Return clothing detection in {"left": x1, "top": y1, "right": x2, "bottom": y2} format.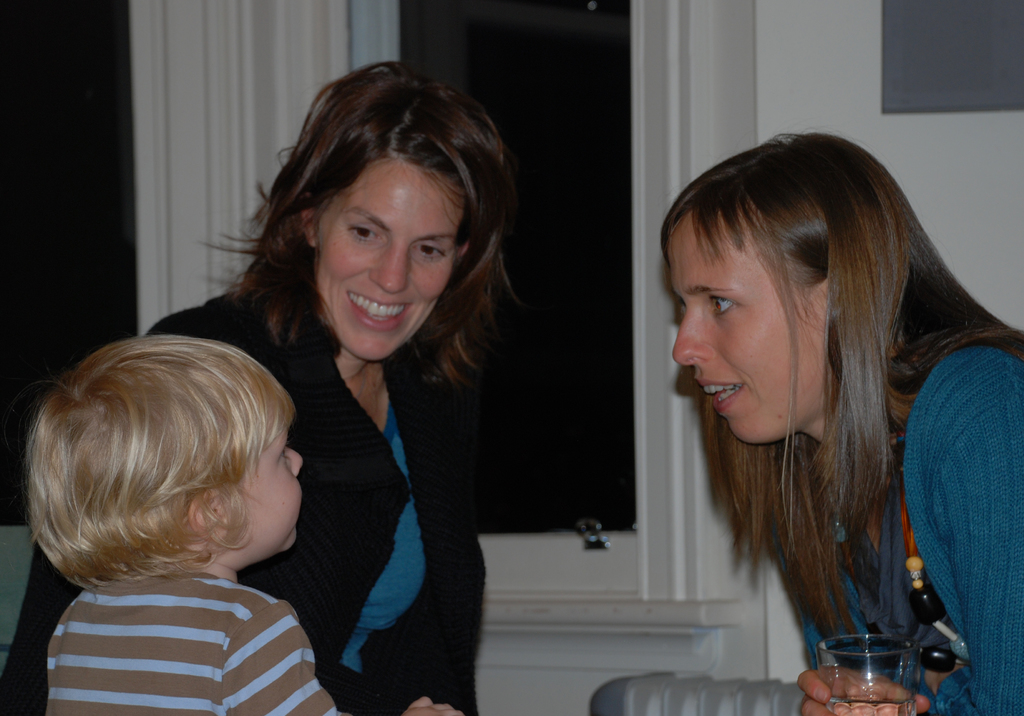
{"left": 804, "top": 337, "right": 1023, "bottom": 715}.
